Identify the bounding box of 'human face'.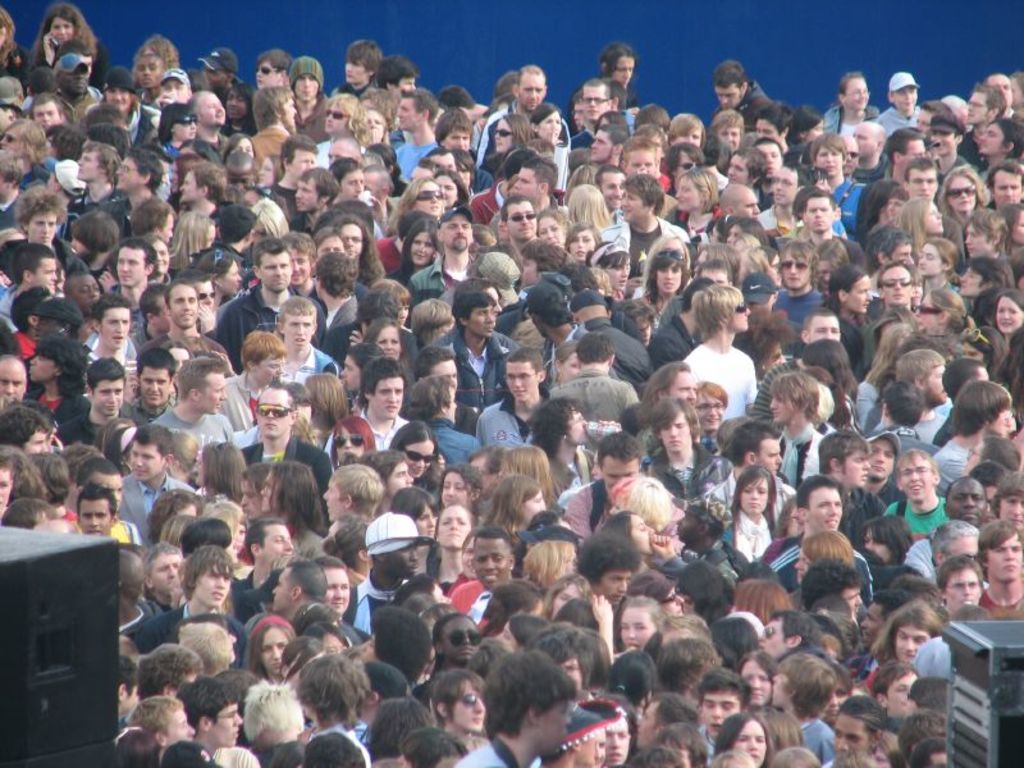
(727,156,750,186).
